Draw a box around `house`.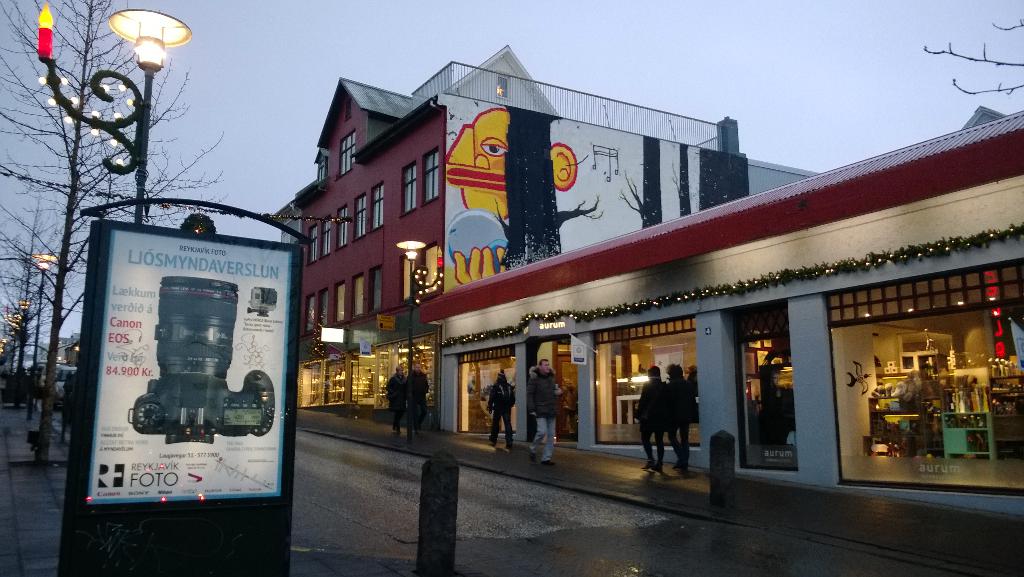
[259,46,815,433].
